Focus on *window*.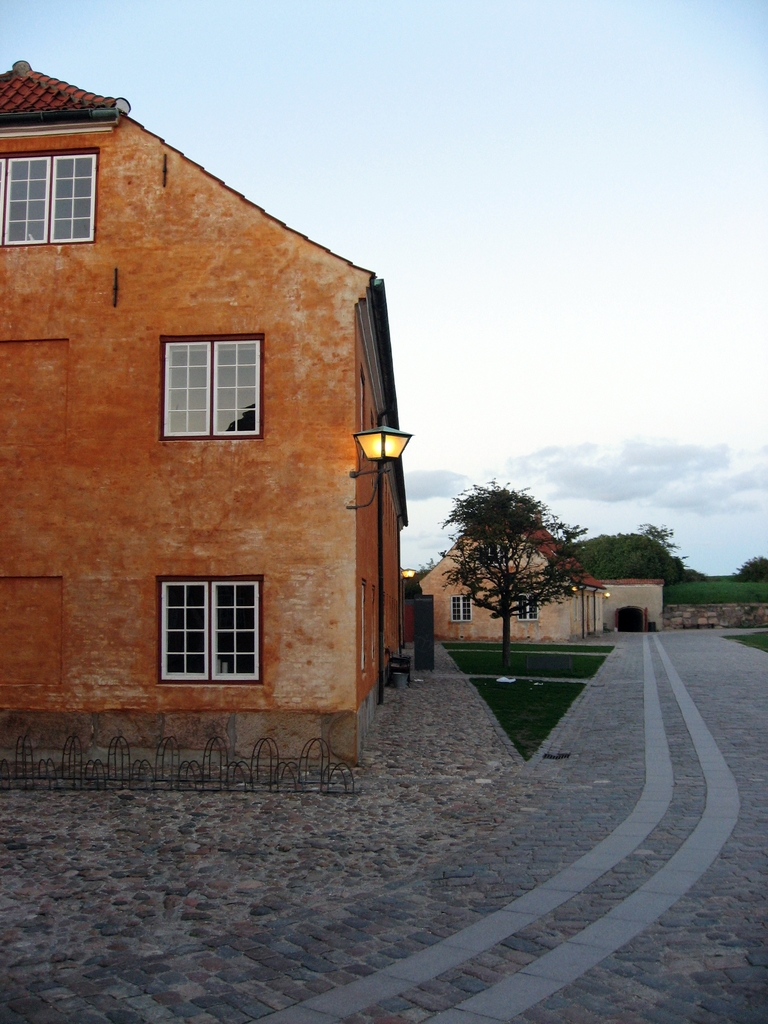
Focused at bbox=[159, 333, 268, 442].
